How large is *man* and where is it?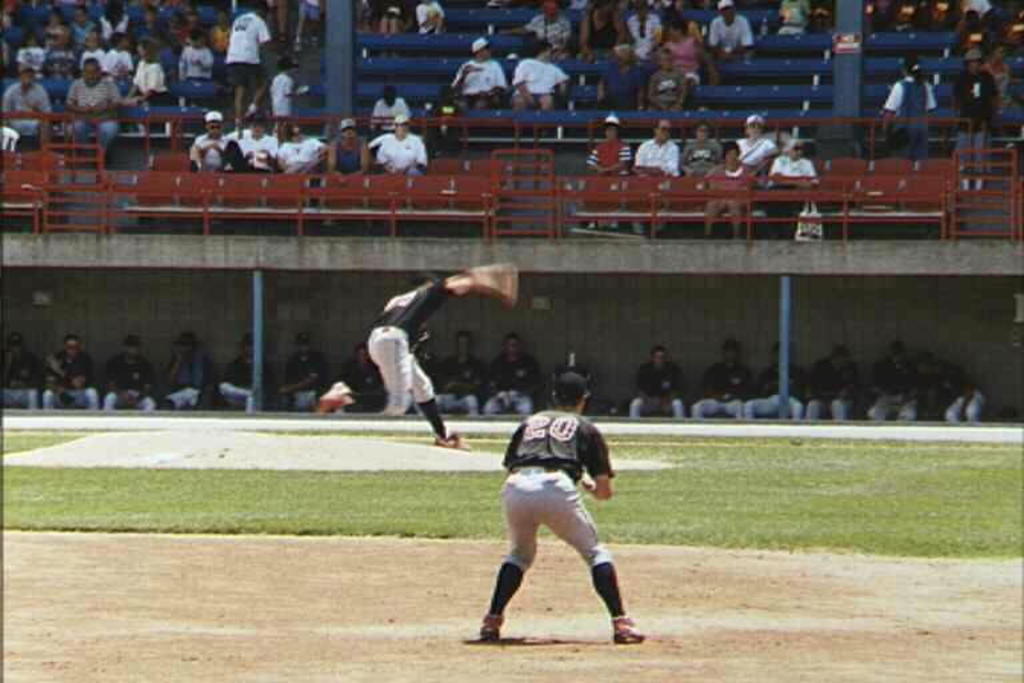
Bounding box: {"left": 321, "top": 260, "right": 527, "bottom": 444}.
